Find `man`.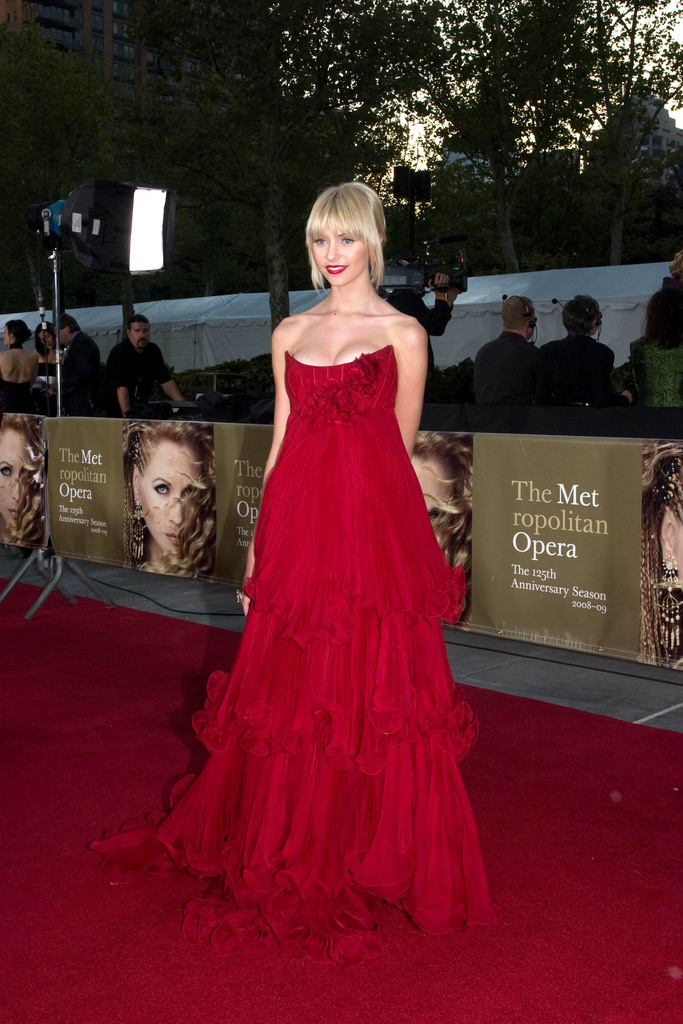
539:292:636:419.
